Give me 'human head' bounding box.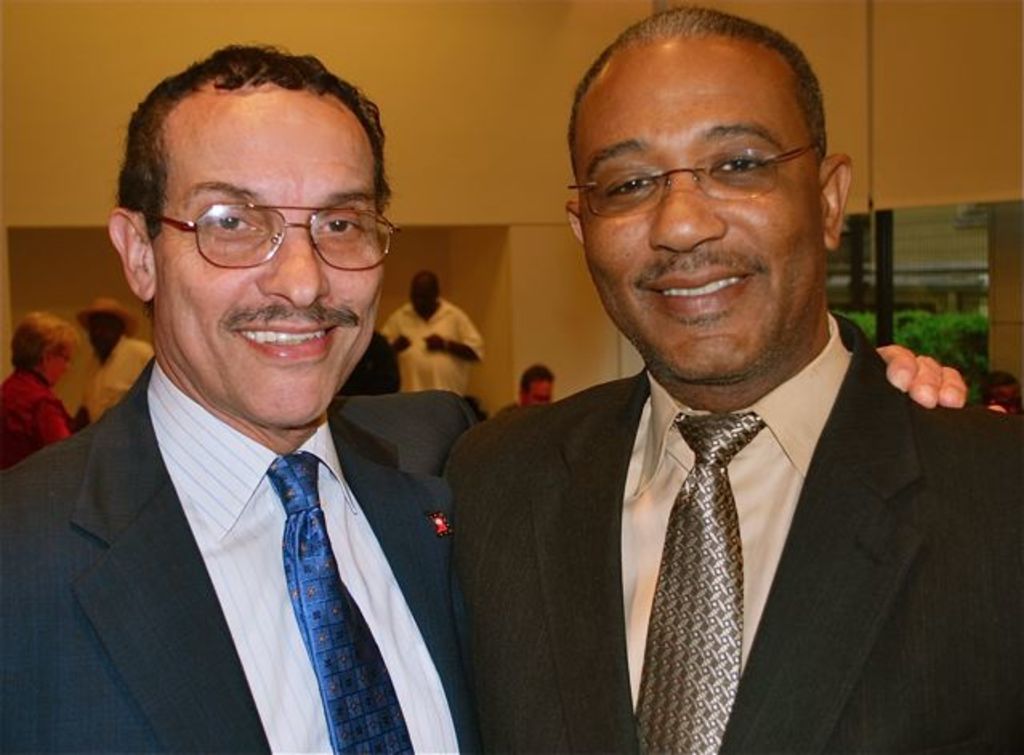
564,6,853,388.
